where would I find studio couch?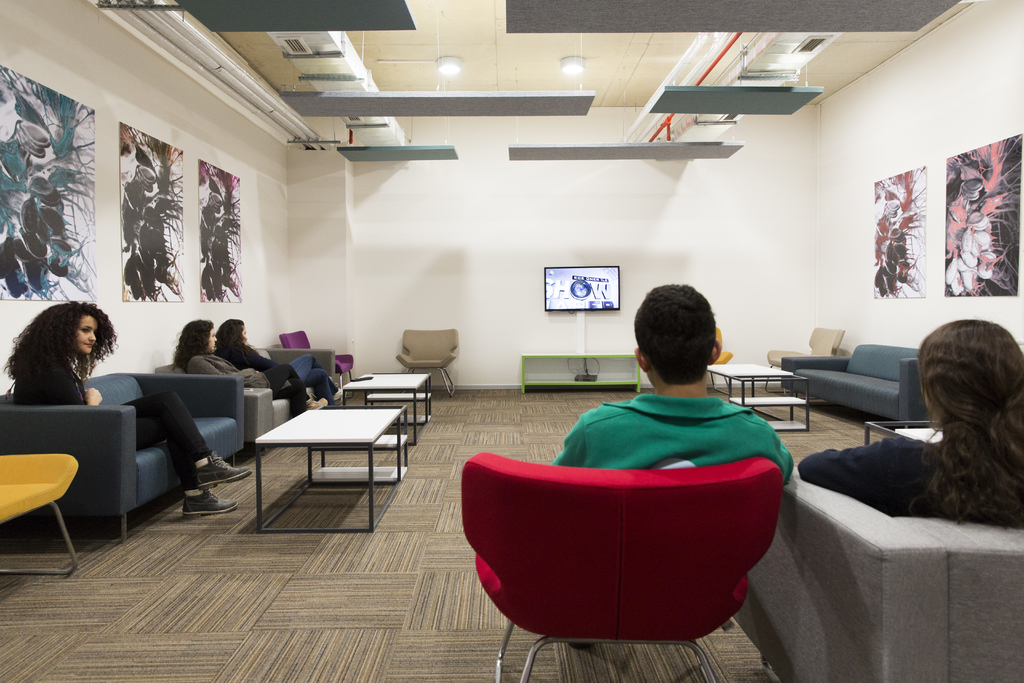
At [x1=166, y1=336, x2=342, y2=459].
